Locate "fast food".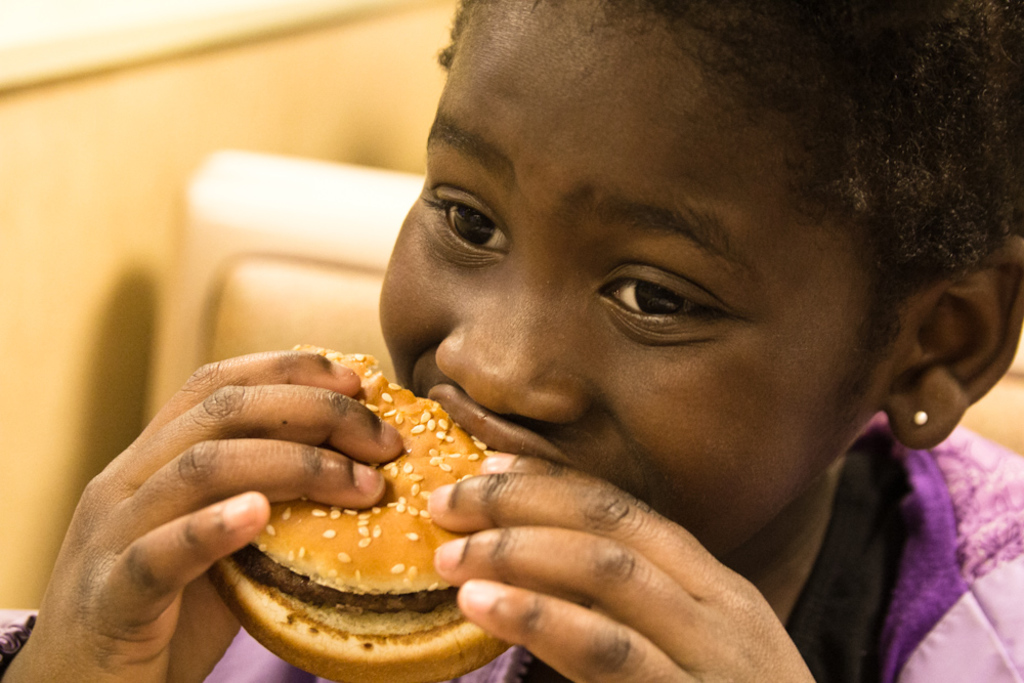
Bounding box: {"x1": 182, "y1": 393, "x2": 522, "y2": 636}.
